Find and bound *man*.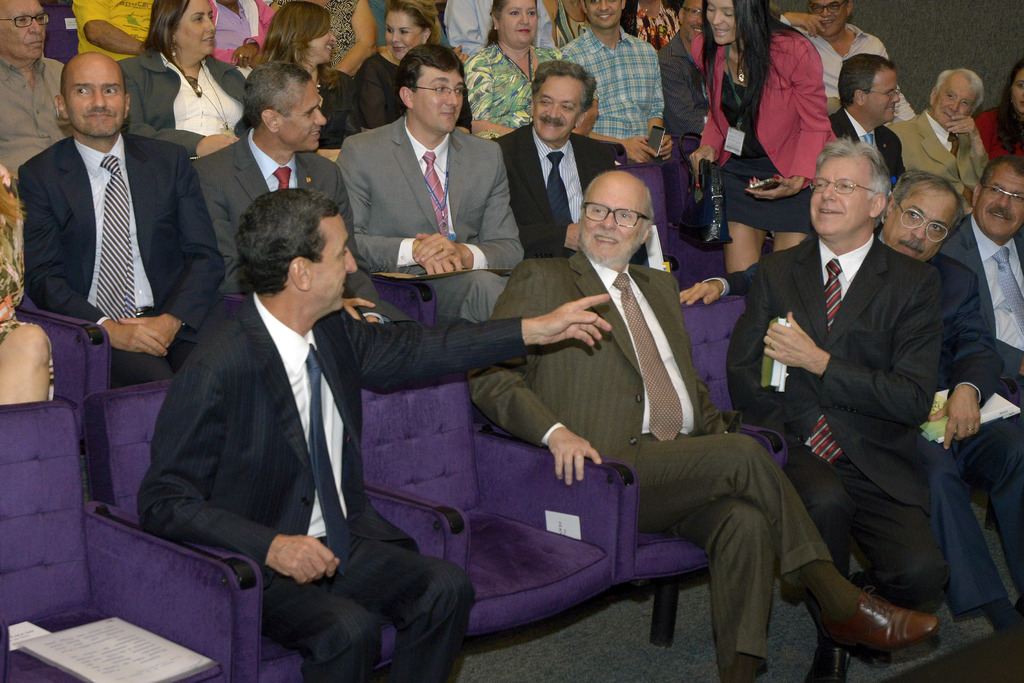
Bound: bbox=(0, 0, 77, 184).
